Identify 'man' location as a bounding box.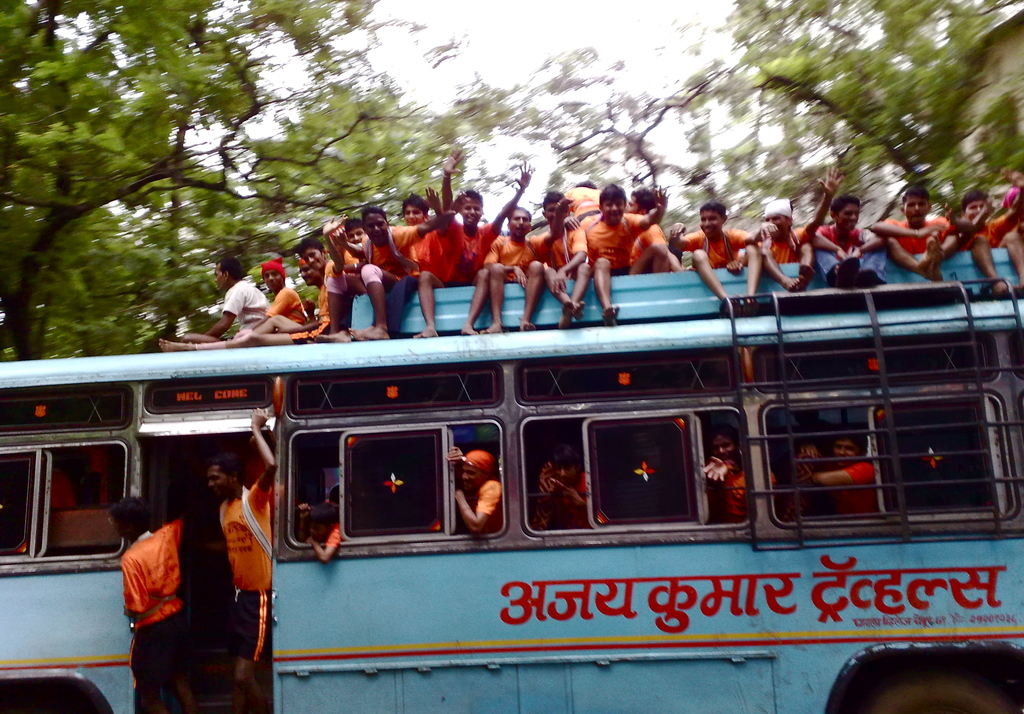
bbox=(177, 252, 269, 342).
